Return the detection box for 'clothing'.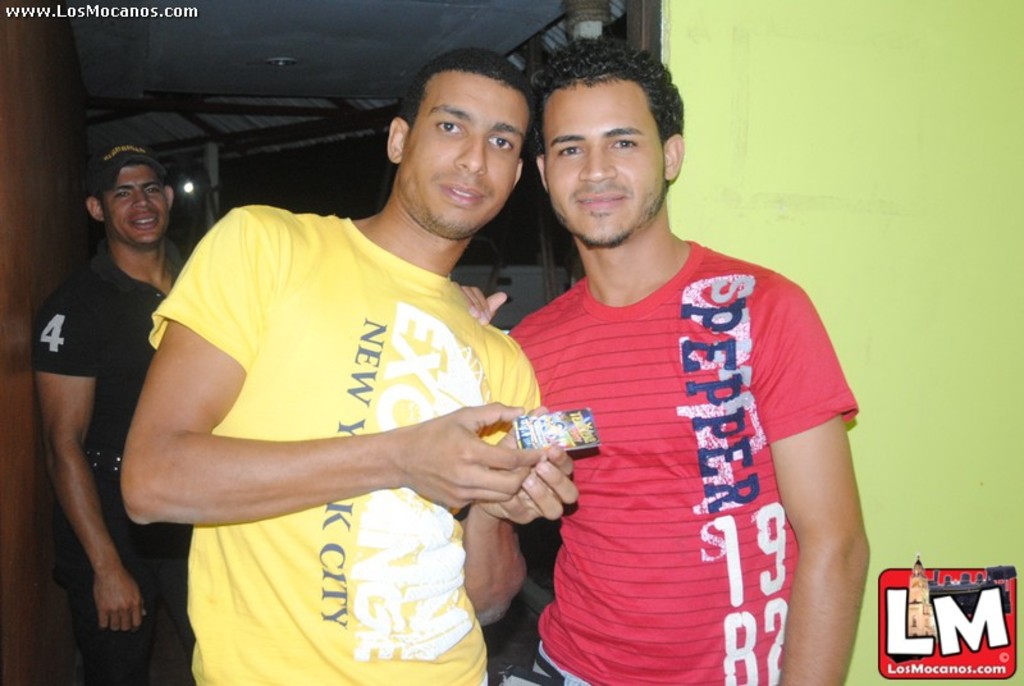
516,210,835,655.
